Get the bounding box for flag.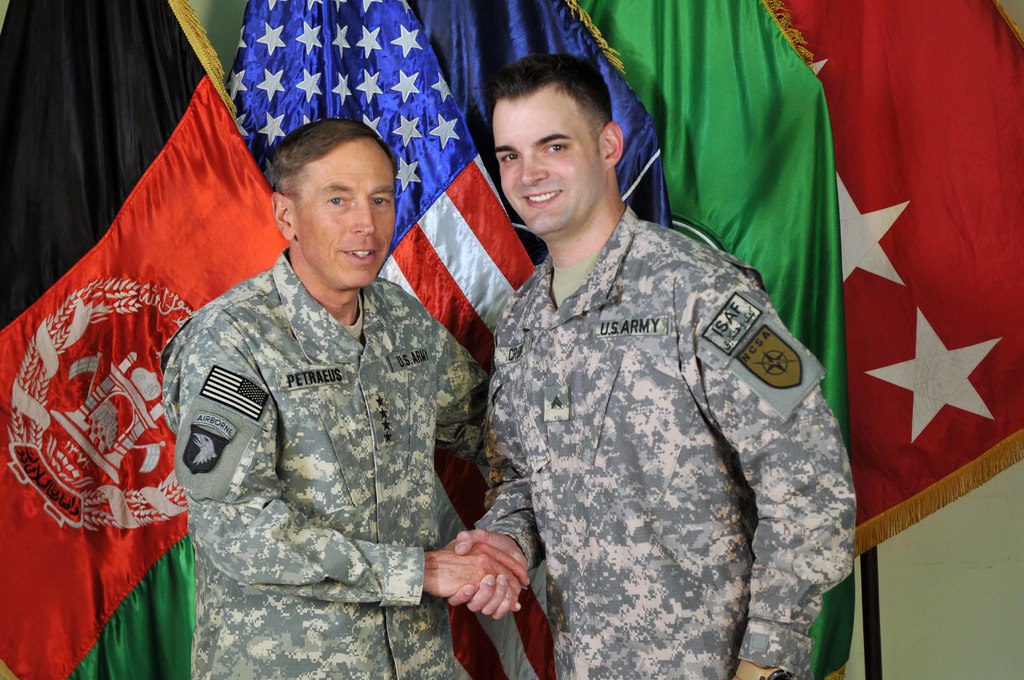
crop(742, 0, 1023, 544).
